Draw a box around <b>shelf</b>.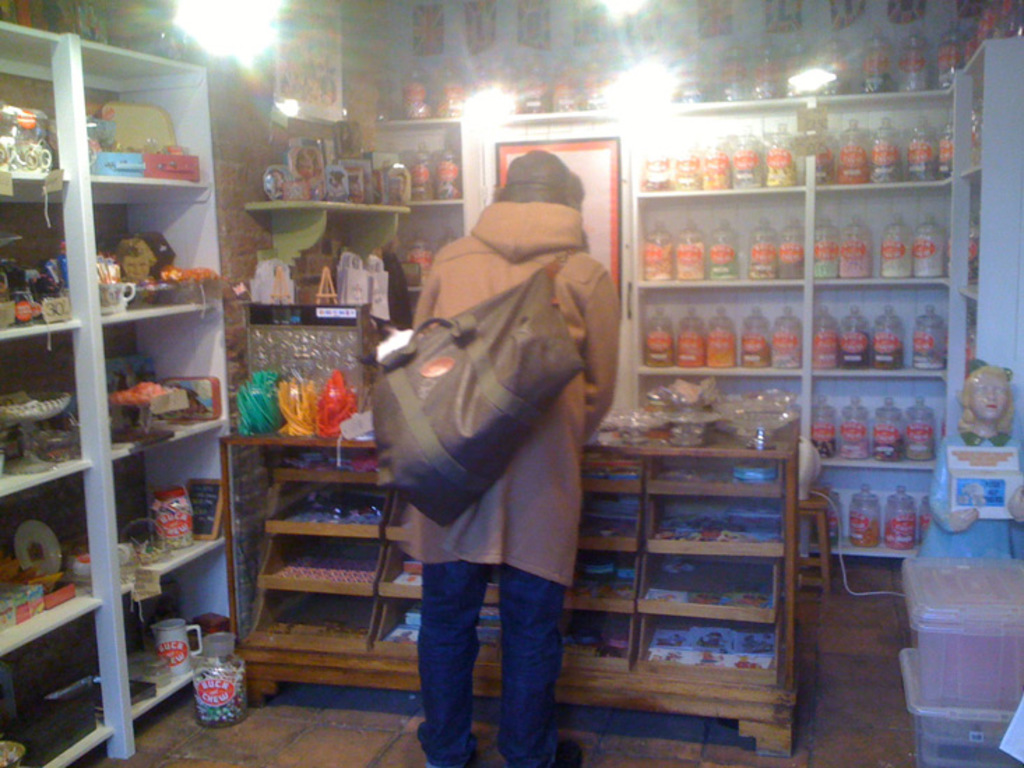
(875,22,1023,101).
